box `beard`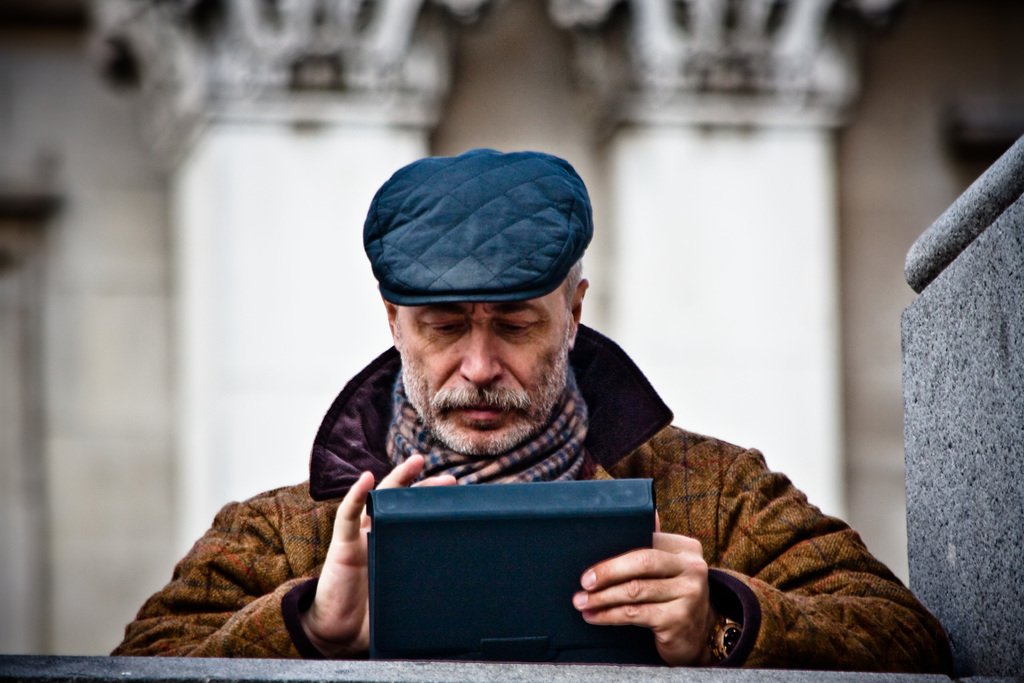
x1=401 y1=326 x2=576 y2=468
